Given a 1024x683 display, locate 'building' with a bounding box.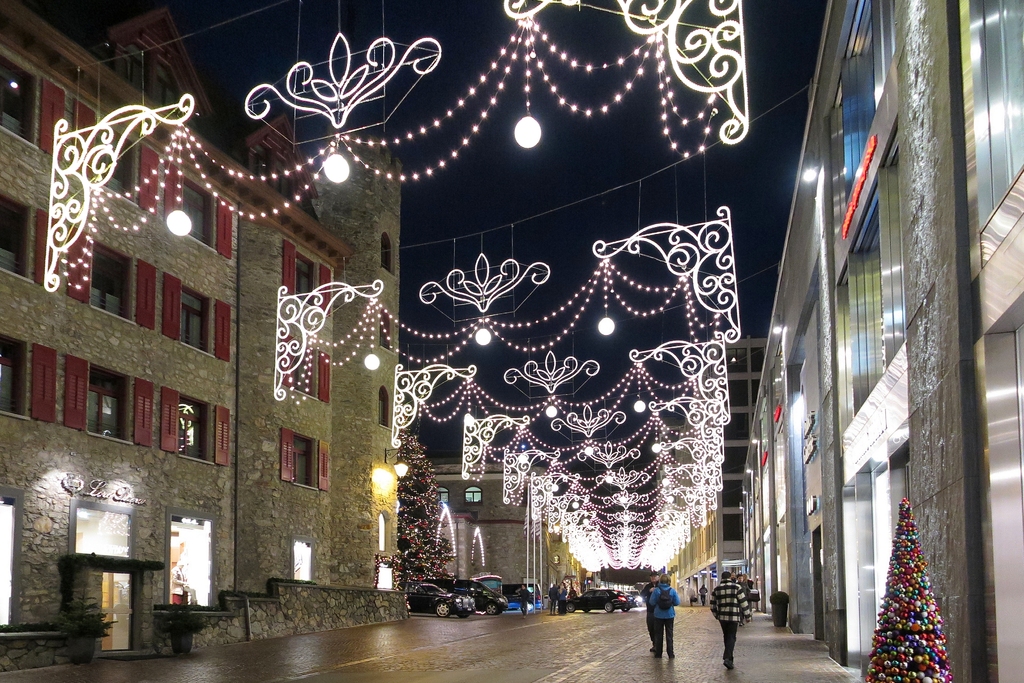
Located: bbox=(429, 439, 591, 584).
